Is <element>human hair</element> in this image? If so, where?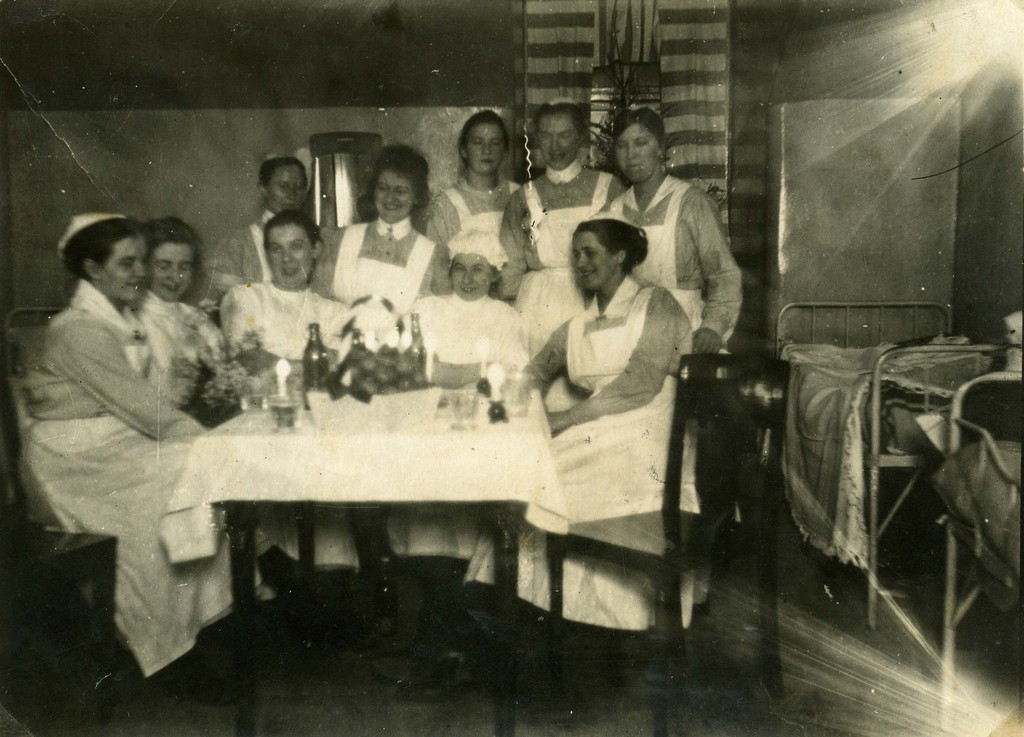
Yes, at 257,150,309,196.
